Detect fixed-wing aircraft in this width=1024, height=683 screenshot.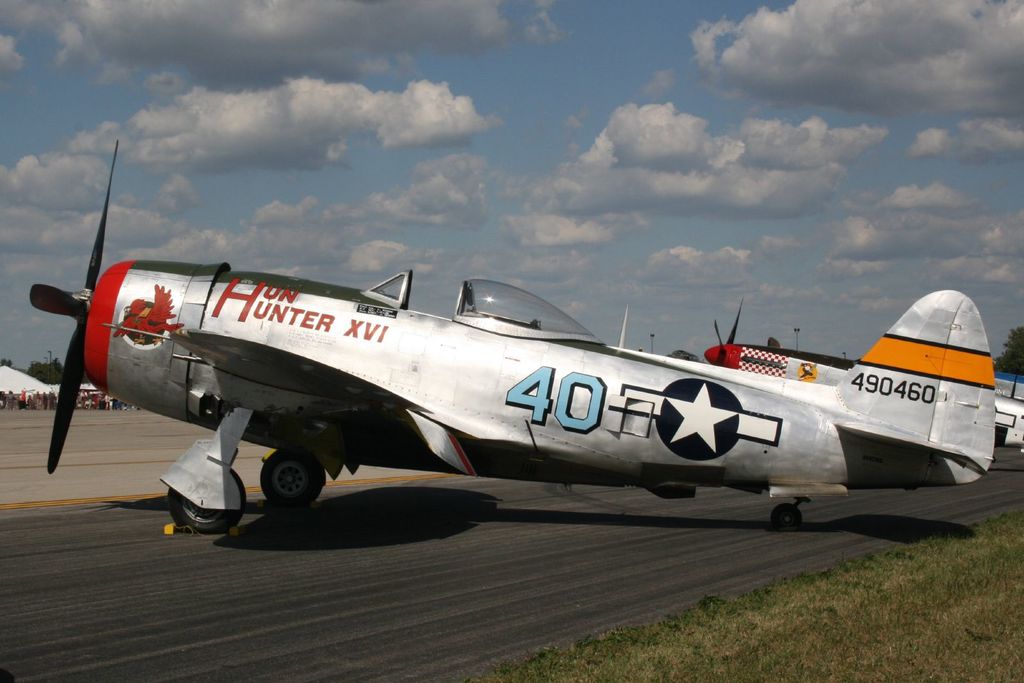
Detection: bbox=(698, 312, 1023, 445).
